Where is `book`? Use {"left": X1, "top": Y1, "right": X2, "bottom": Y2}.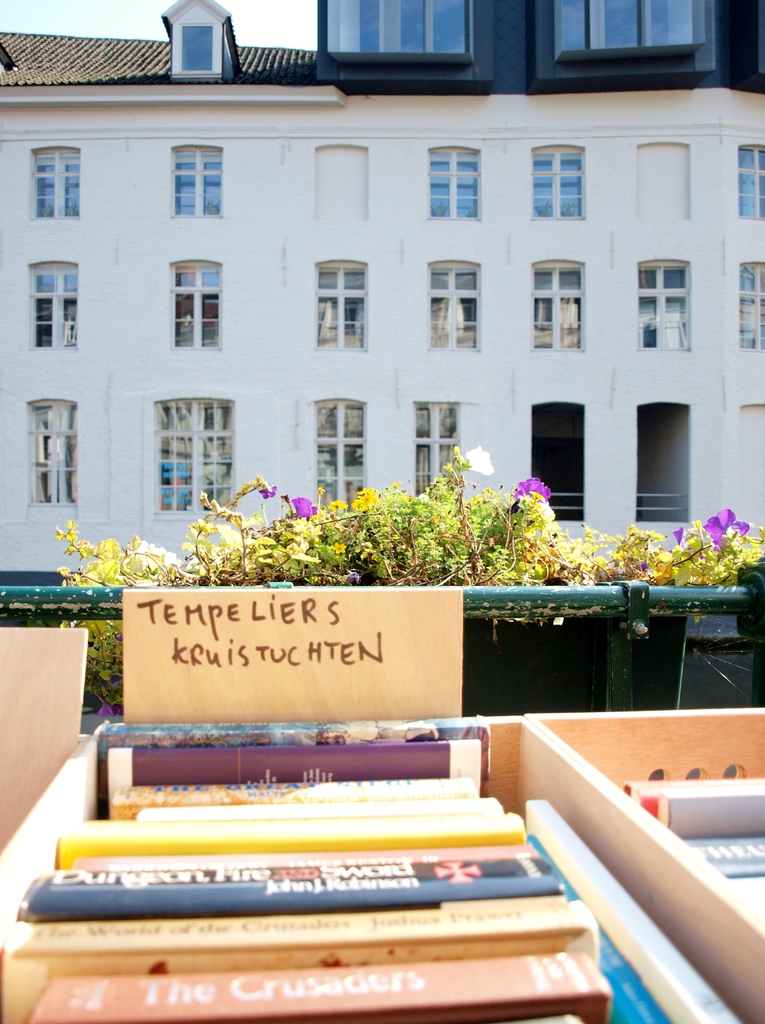
{"left": 36, "top": 947, "right": 613, "bottom": 1017}.
